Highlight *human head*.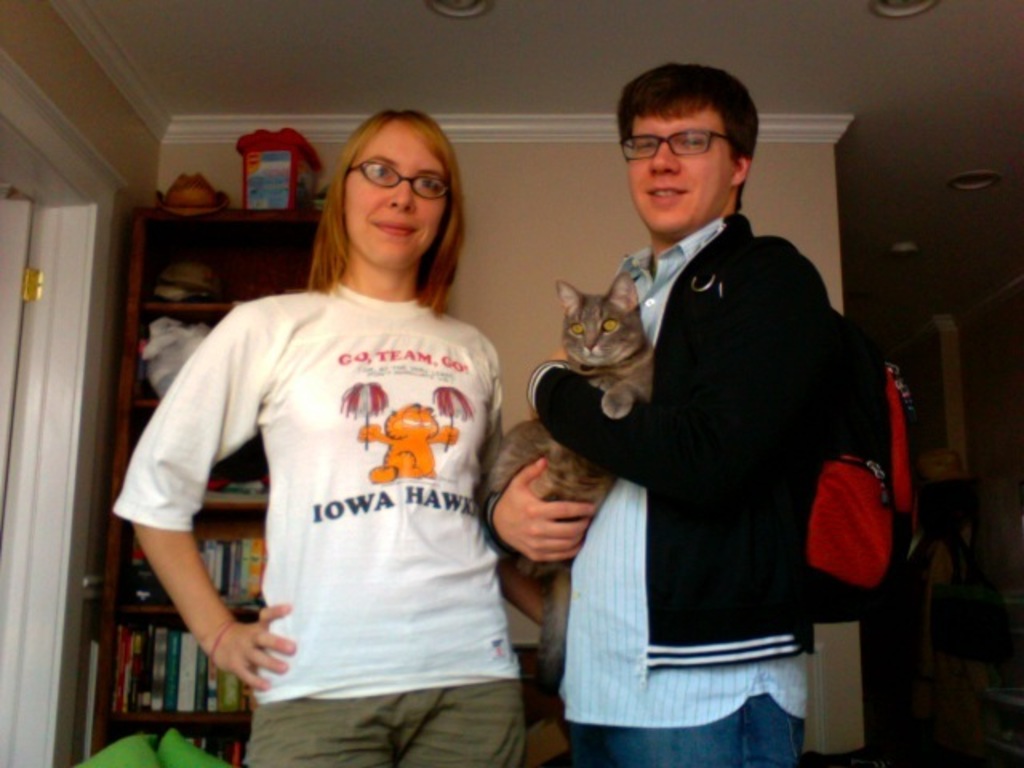
Highlighted region: (x1=606, y1=61, x2=765, y2=224).
